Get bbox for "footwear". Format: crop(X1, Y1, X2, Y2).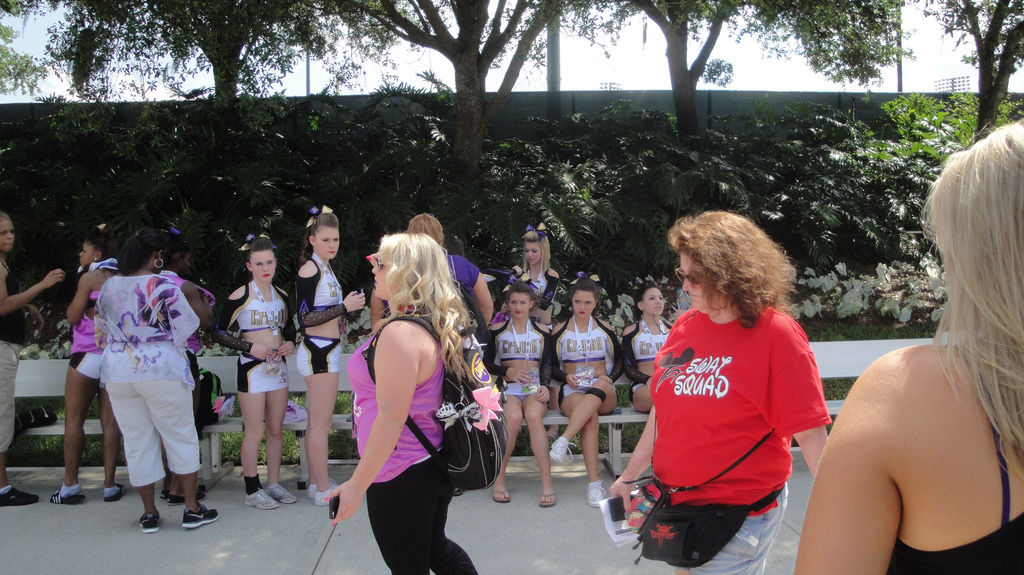
crop(106, 477, 130, 502).
